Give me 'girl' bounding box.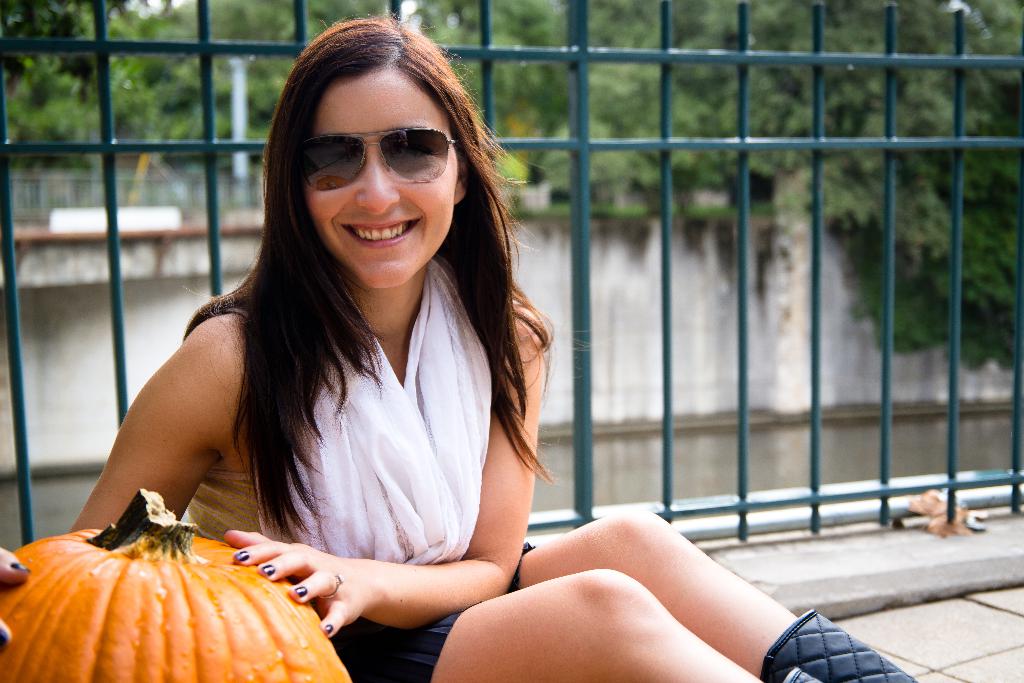
0 11 919 682.
